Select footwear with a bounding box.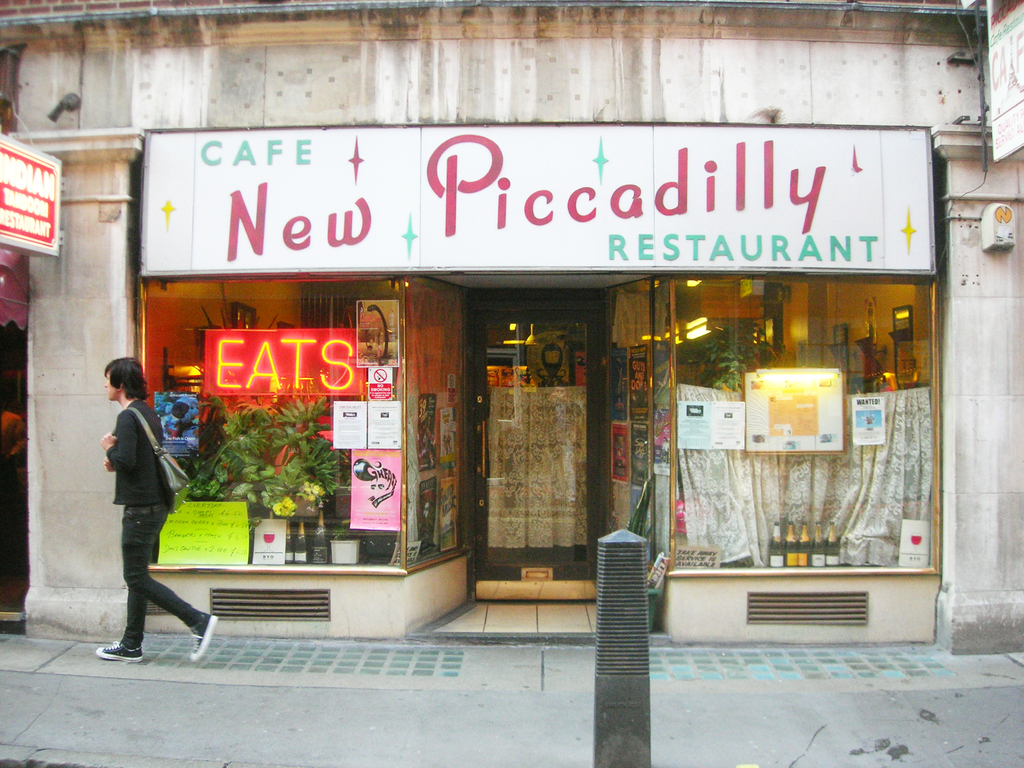
pyautogui.locateOnScreen(97, 638, 143, 665).
